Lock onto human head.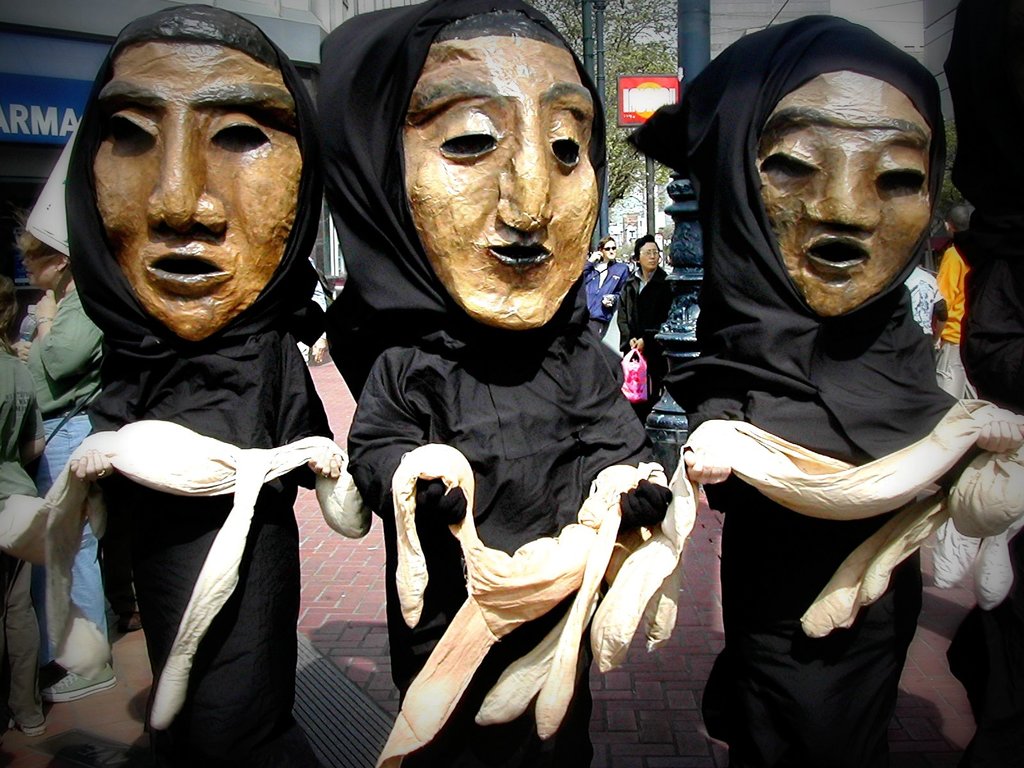
Locked: <box>355,22,602,321</box>.
